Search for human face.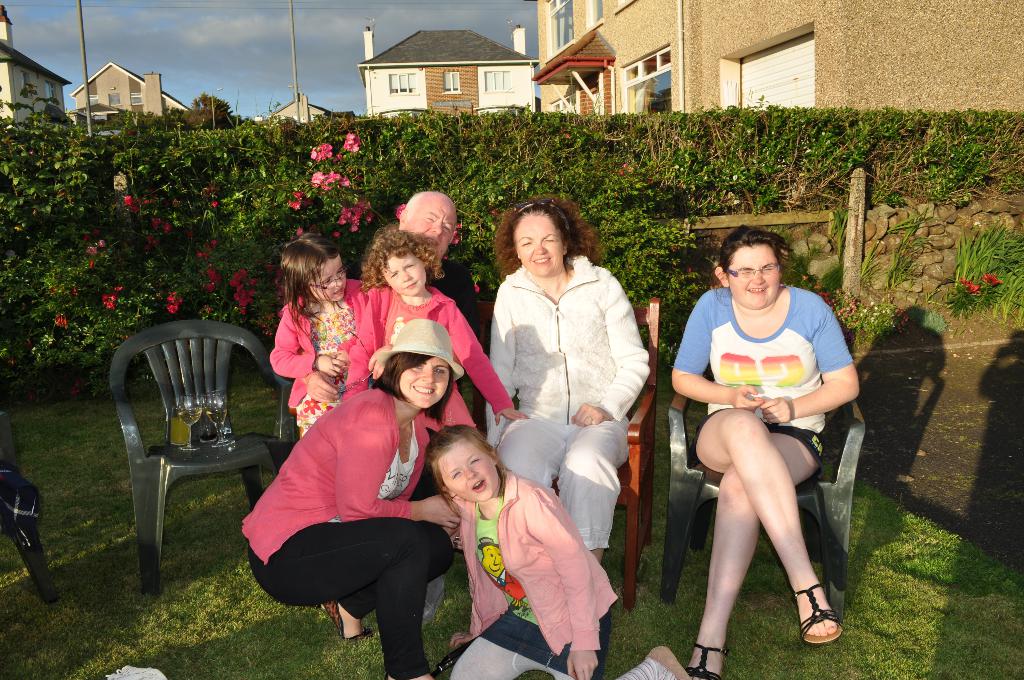
Found at x1=441, y1=439, x2=501, y2=501.
